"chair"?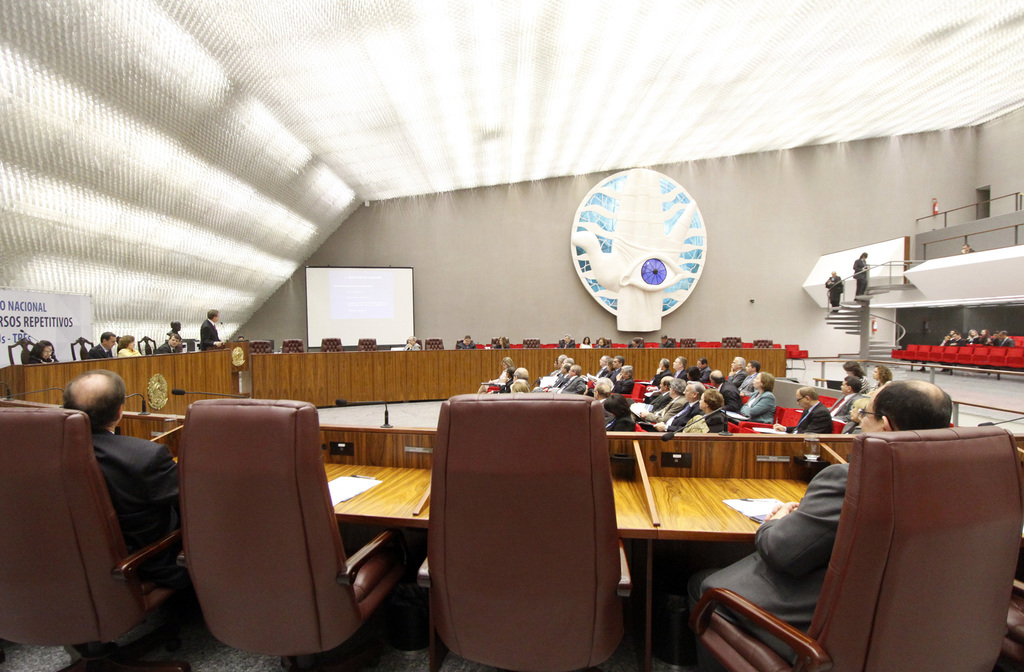
left=136, top=336, right=157, bottom=356
